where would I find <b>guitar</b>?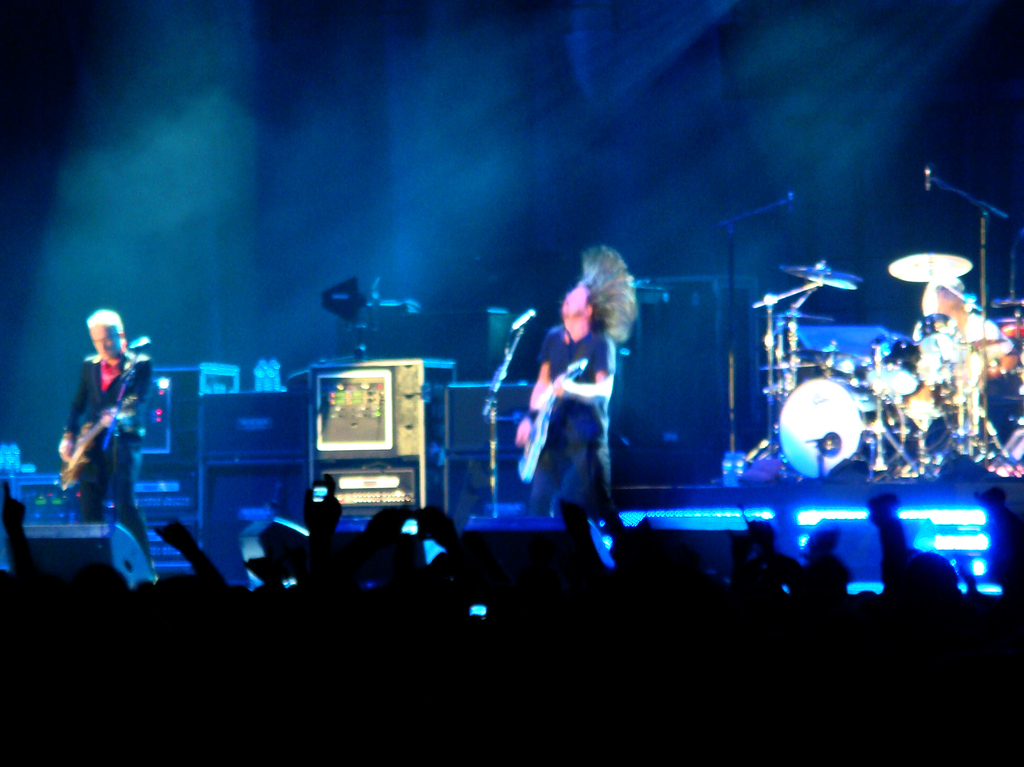
At 515/356/592/483.
